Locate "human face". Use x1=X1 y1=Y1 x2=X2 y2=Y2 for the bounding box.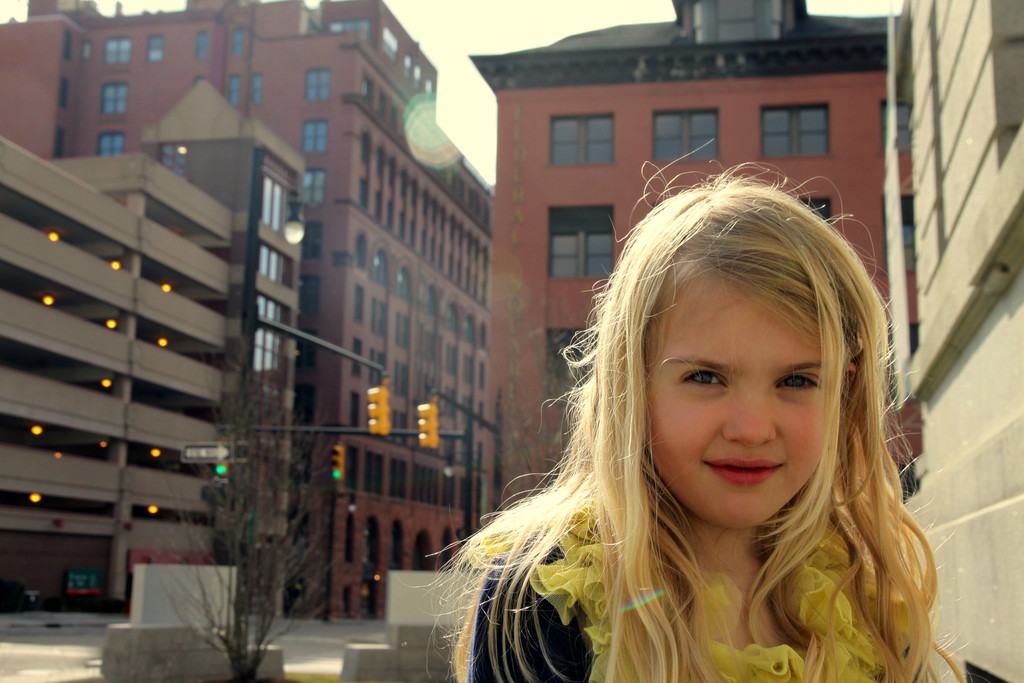
x1=648 y1=272 x2=828 y2=528.
